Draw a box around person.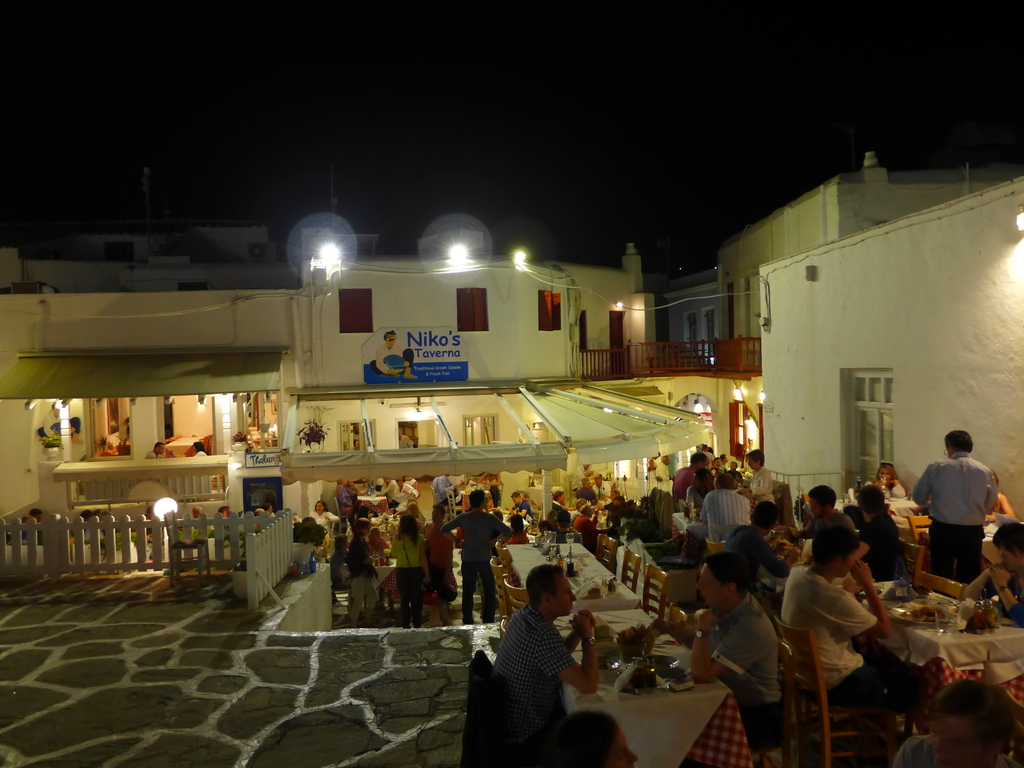
(911,428,1002,589).
